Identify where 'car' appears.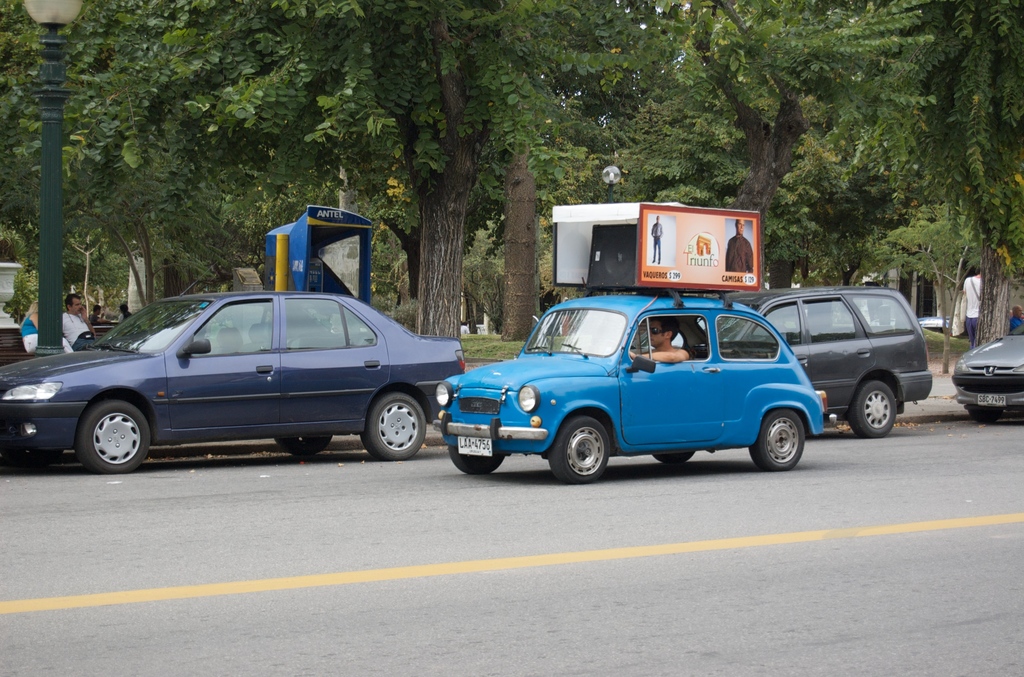
Appears at 0 293 475 475.
